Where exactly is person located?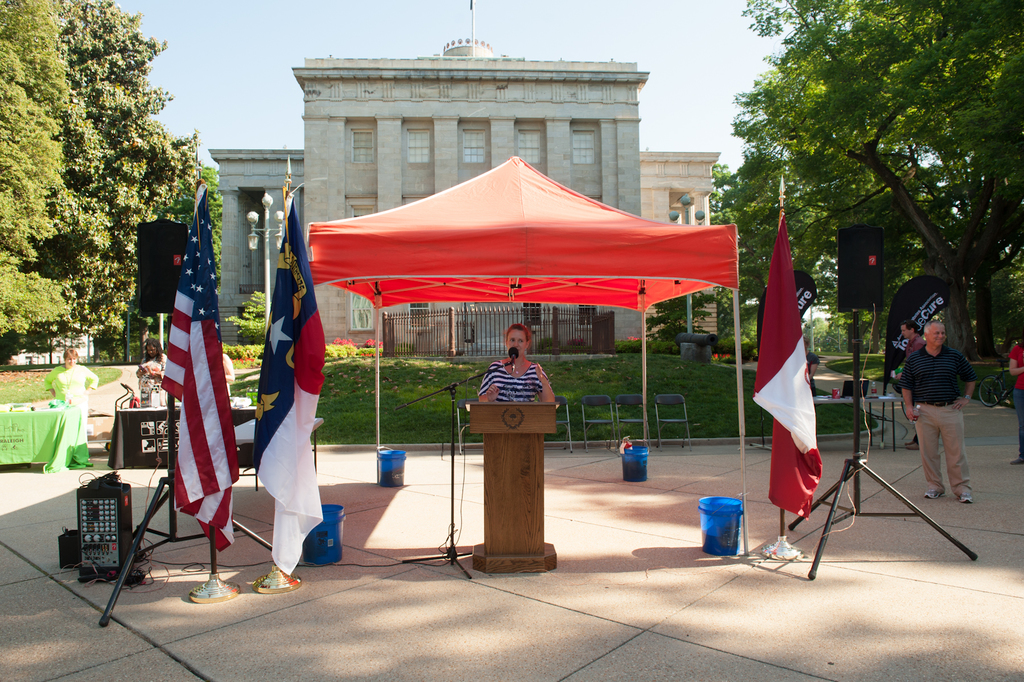
Its bounding box is [479,326,552,403].
